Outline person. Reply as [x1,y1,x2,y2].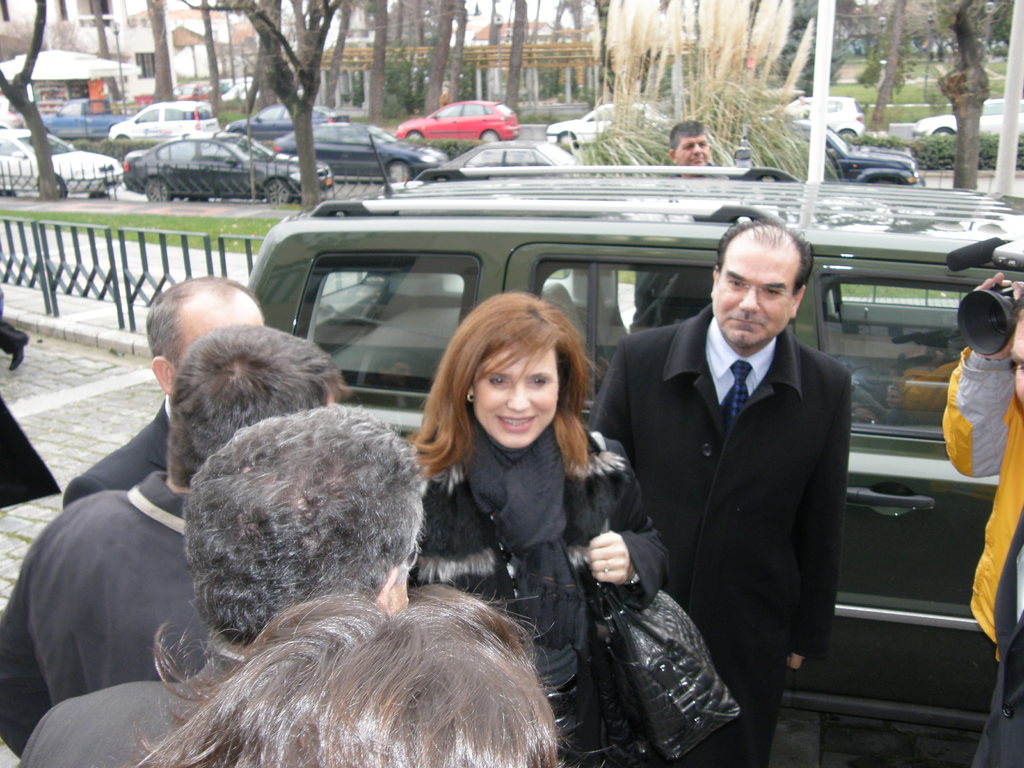
[632,117,713,324].
